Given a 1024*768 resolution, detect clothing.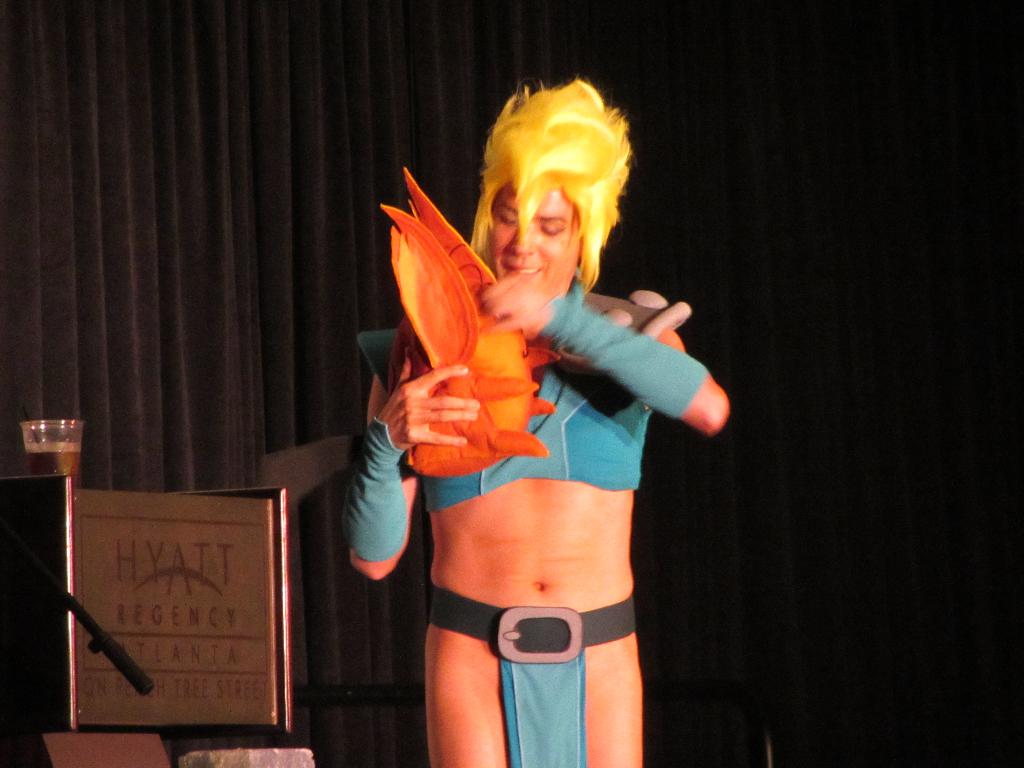
bbox=[339, 267, 708, 767].
